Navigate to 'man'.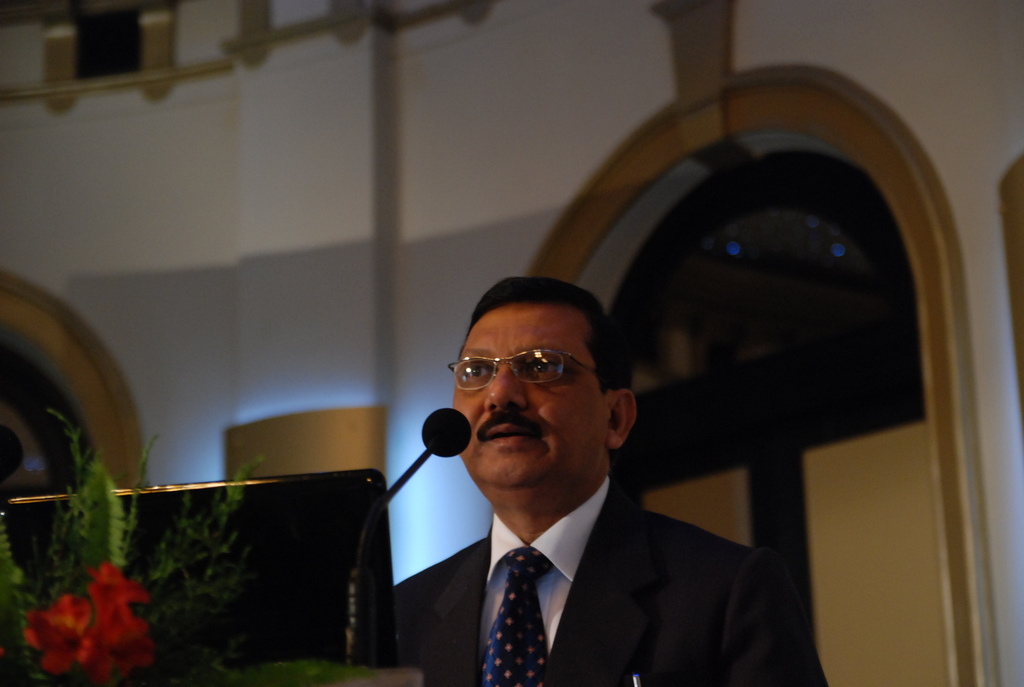
Navigation target: crop(391, 284, 831, 686).
